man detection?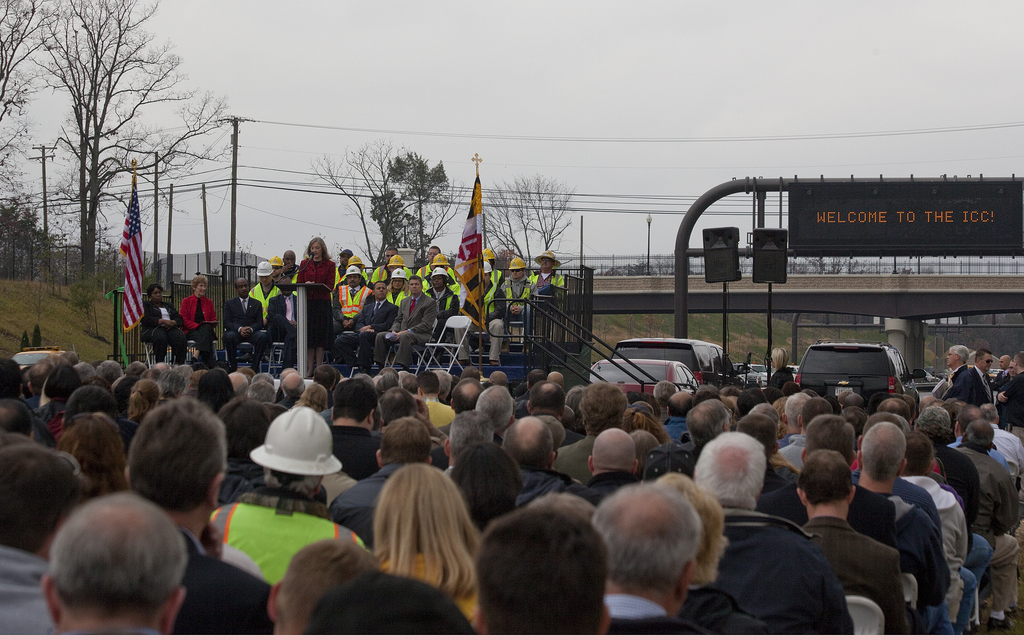
[left=268, top=276, right=298, bottom=368]
